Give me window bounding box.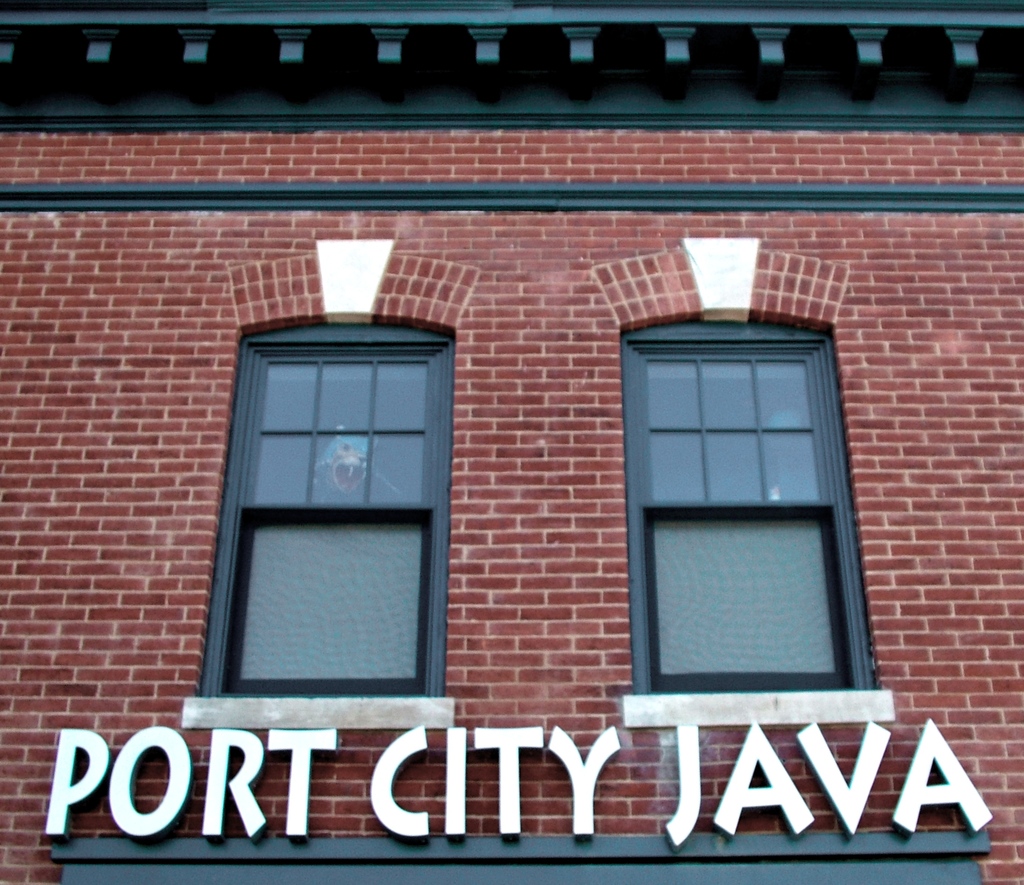
pyautogui.locateOnScreen(198, 309, 468, 725).
